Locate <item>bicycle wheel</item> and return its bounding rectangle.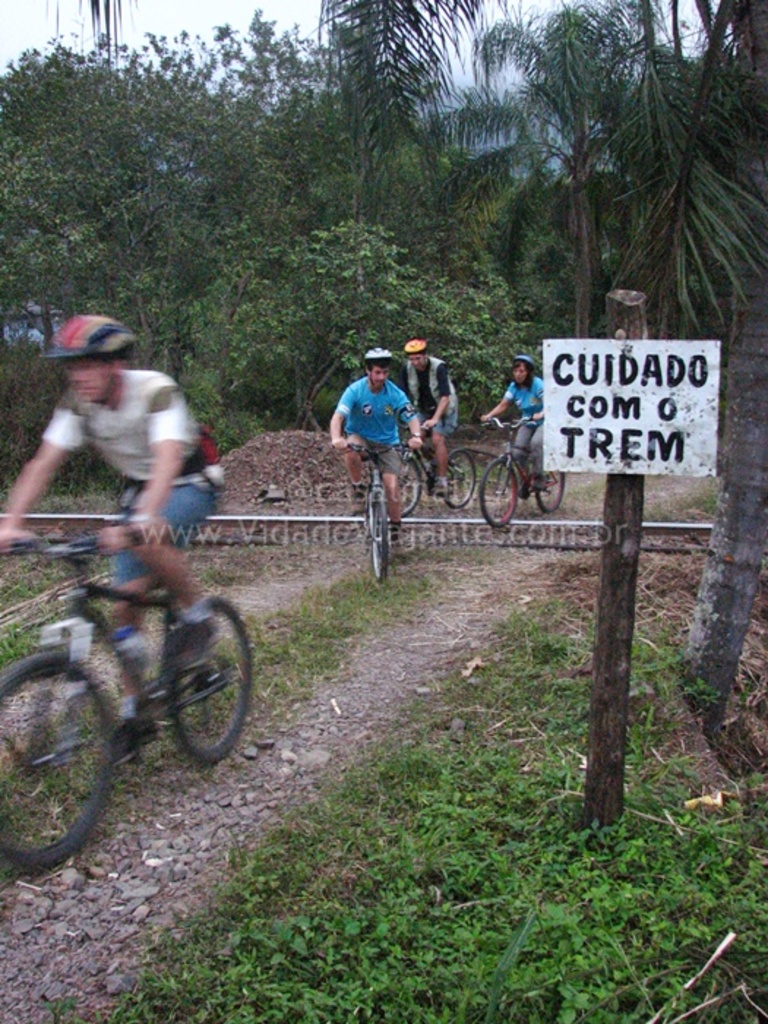
{"x1": 363, "y1": 492, "x2": 392, "y2": 588}.
